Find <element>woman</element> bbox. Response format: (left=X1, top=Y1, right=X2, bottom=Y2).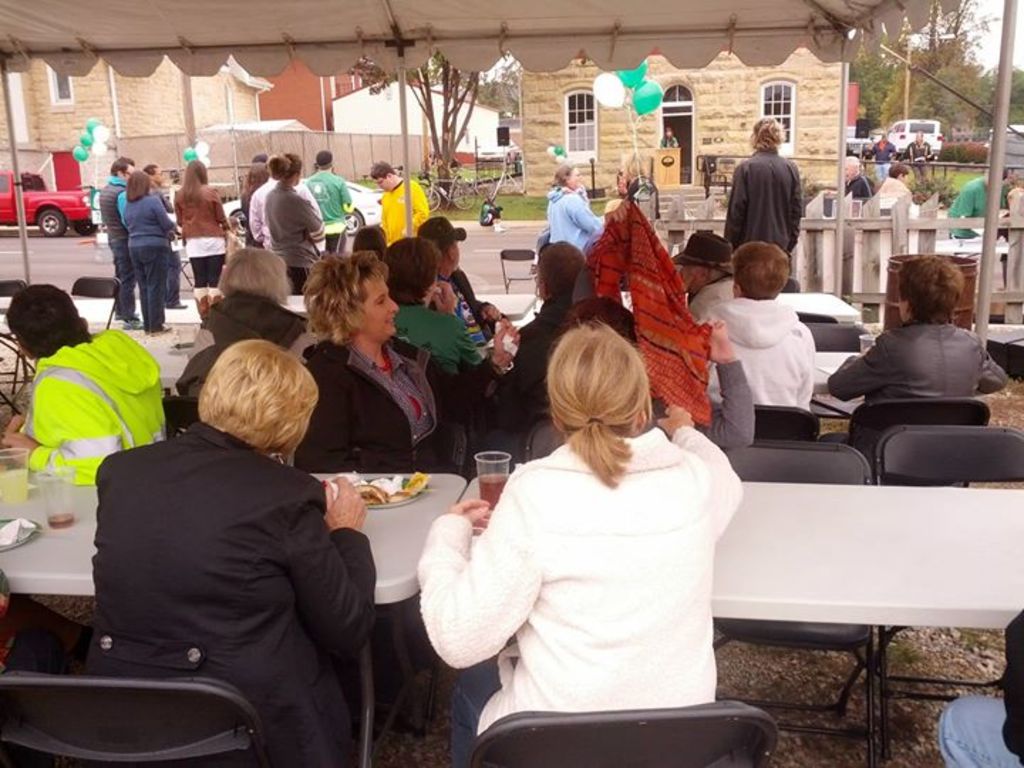
(left=383, top=233, right=489, bottom=375).
